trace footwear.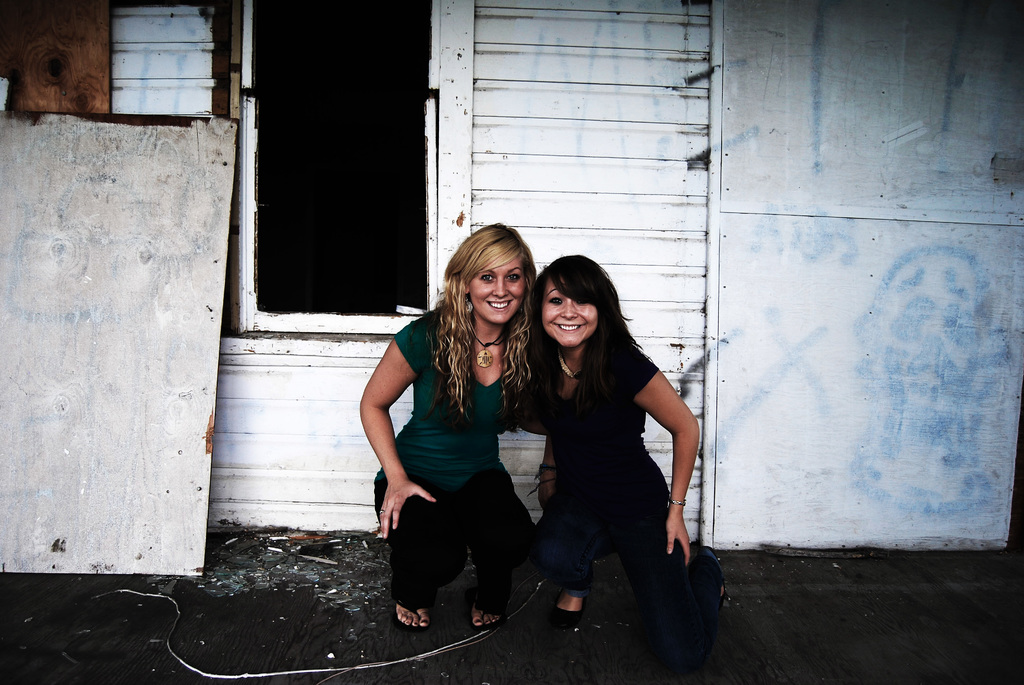
Traced to BBox(700, 544, 727, 597).
